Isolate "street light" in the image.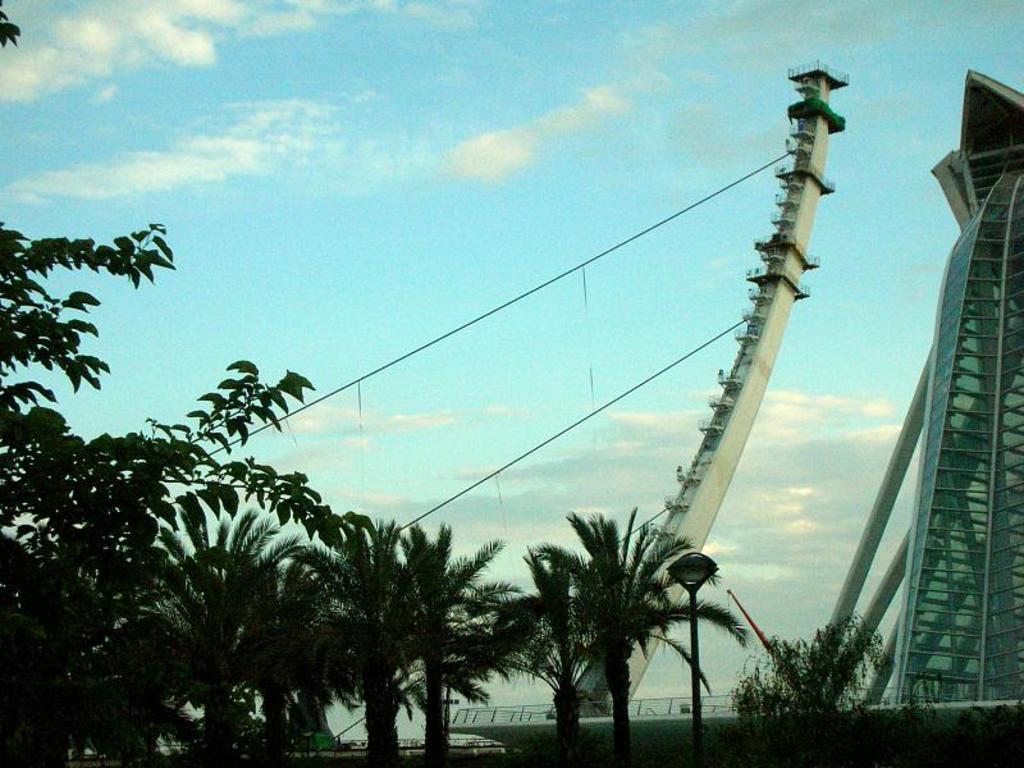
Isolated region: x1=667 y1=550 x2=723 y2=767.
